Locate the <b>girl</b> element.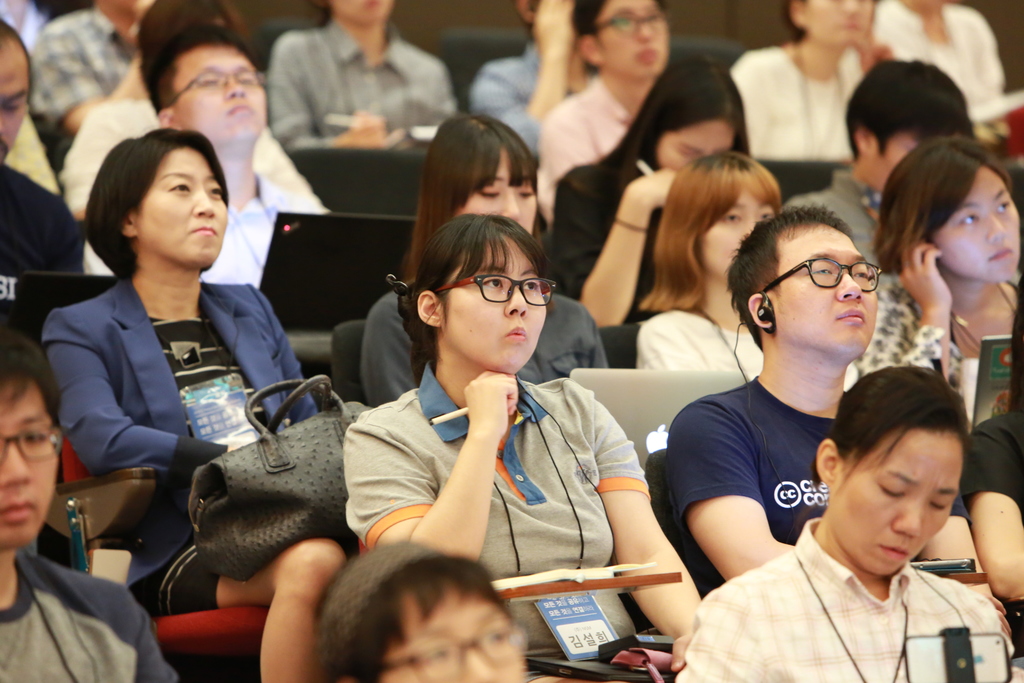
Element bbox: [x1=851, y1=135, x2=1023, y2=399].
